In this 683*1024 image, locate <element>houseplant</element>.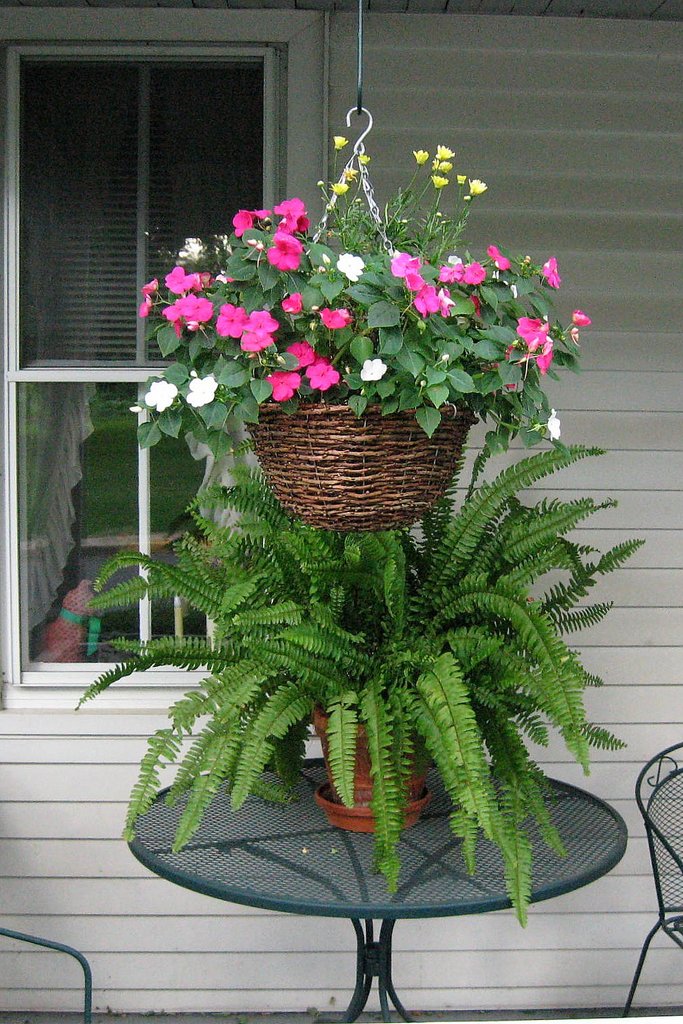
Bounding box: (x1=124, y1=135, x2=589, y2=540).
